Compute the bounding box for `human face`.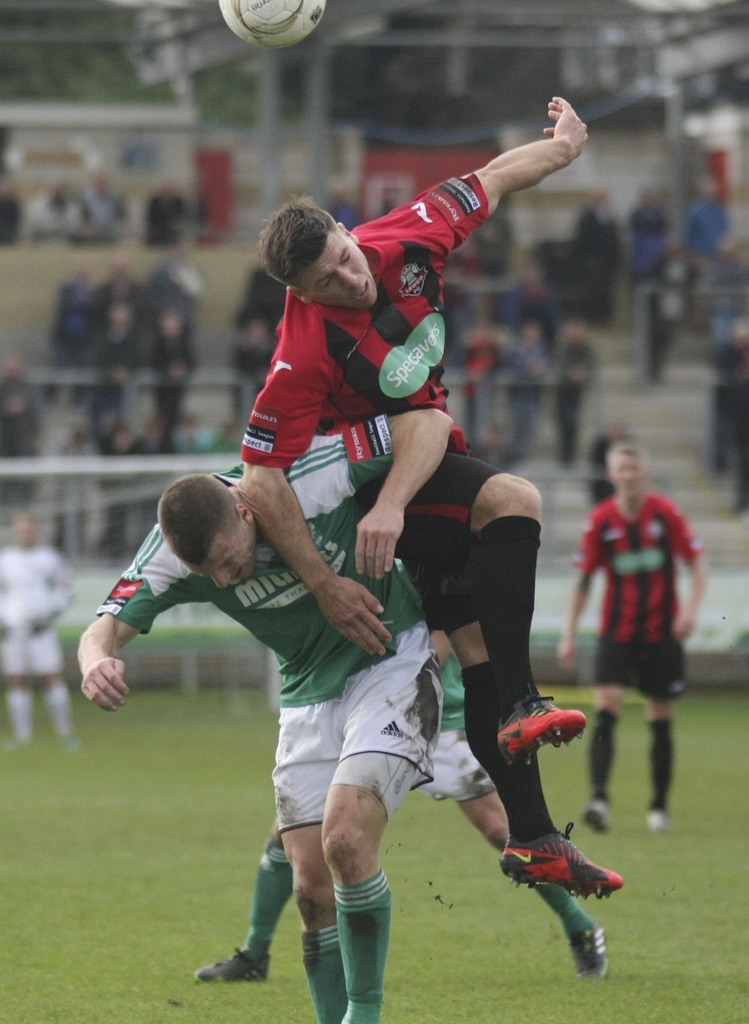
rect(615, 445, 638, 497).
